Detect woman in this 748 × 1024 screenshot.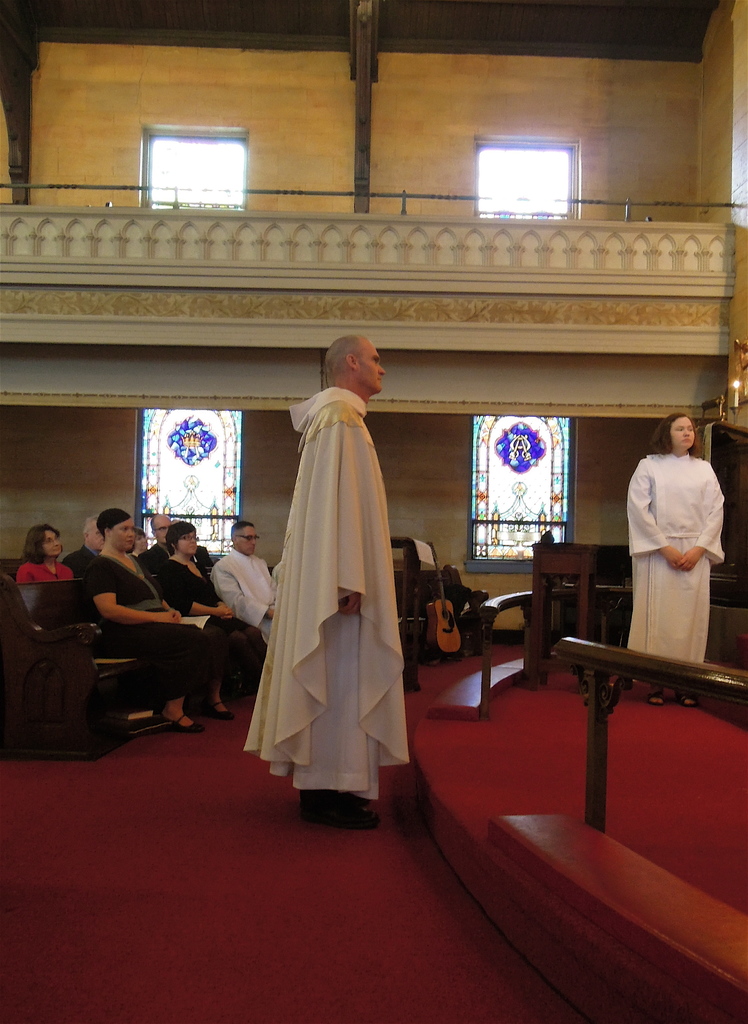
Detection: [128,526,150,556].
